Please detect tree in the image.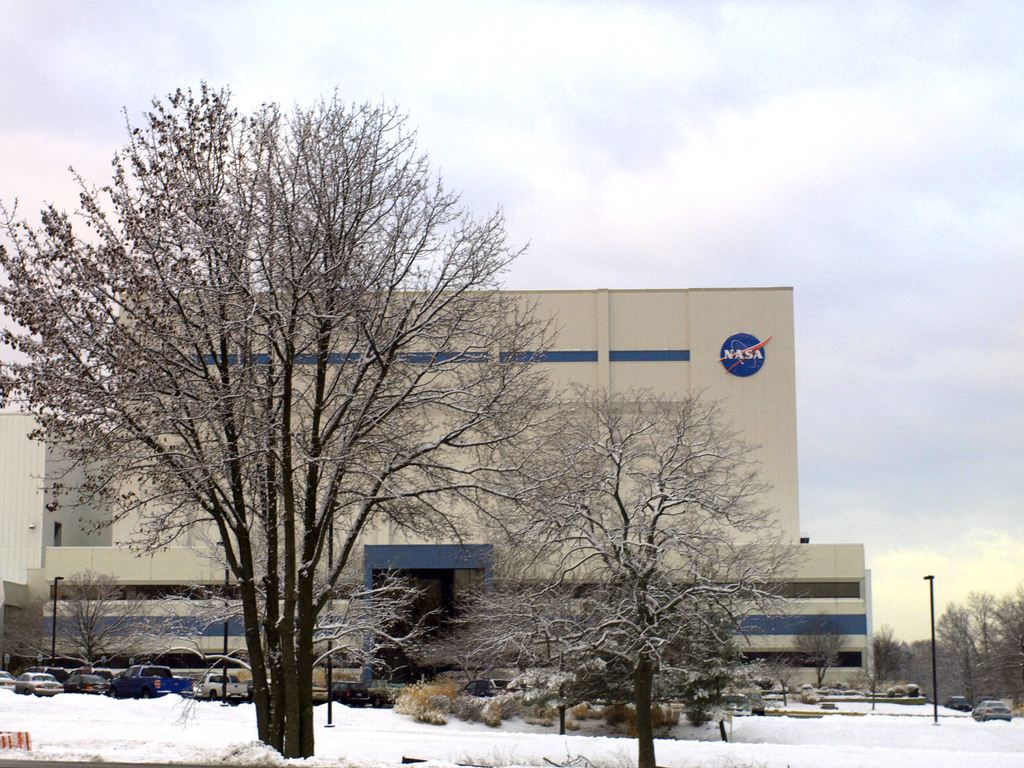
<bbox>871, 625, 904, 693</bbox>.
